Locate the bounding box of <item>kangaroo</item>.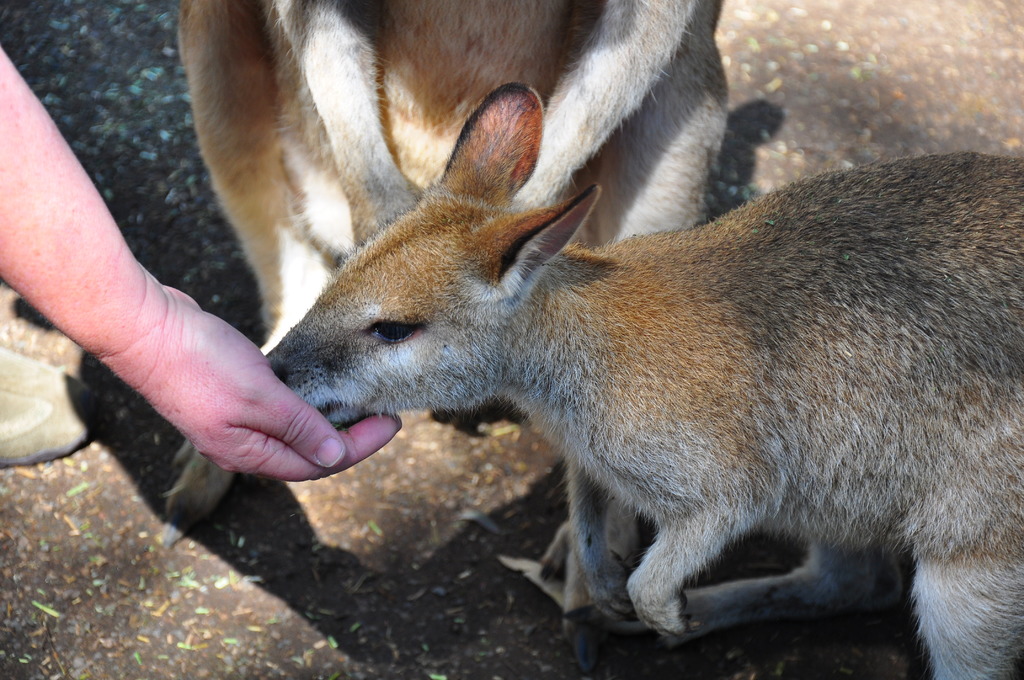
Bounding box: <bbox>271, 88, 1023, 679</bbox>.
